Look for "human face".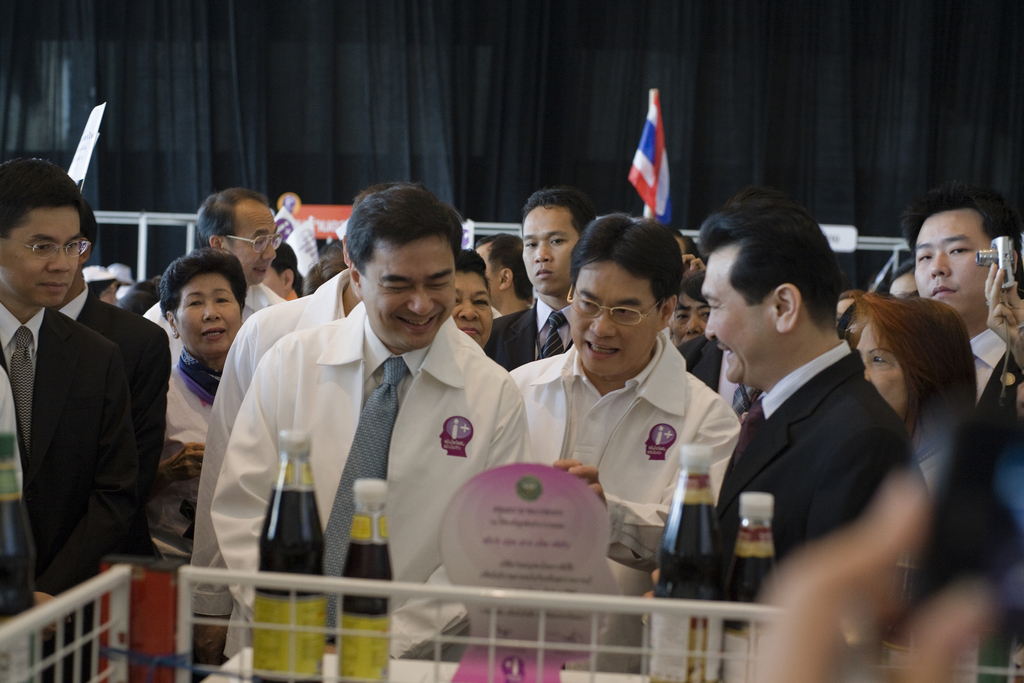
Found: 358:233:459:349.
